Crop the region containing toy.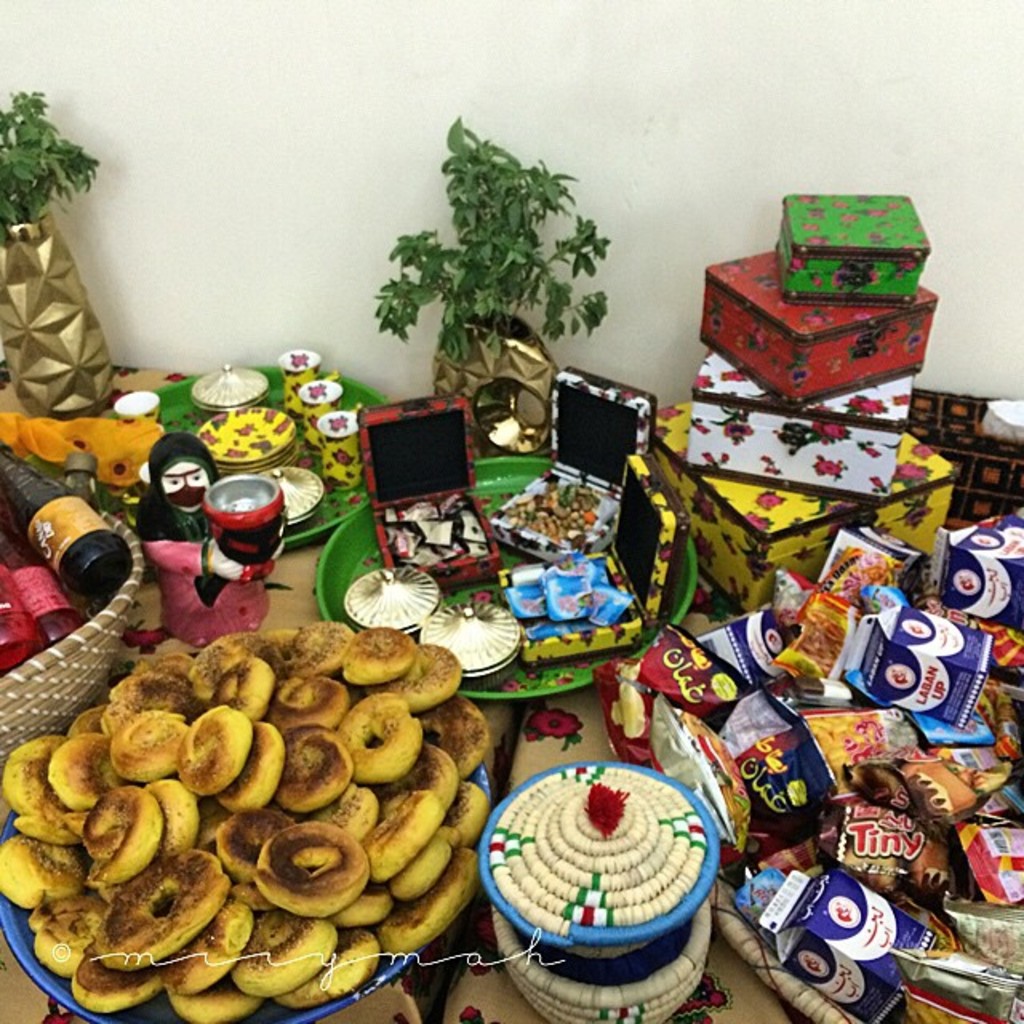
Crop region: select_region(482, 370, 662, 566).
